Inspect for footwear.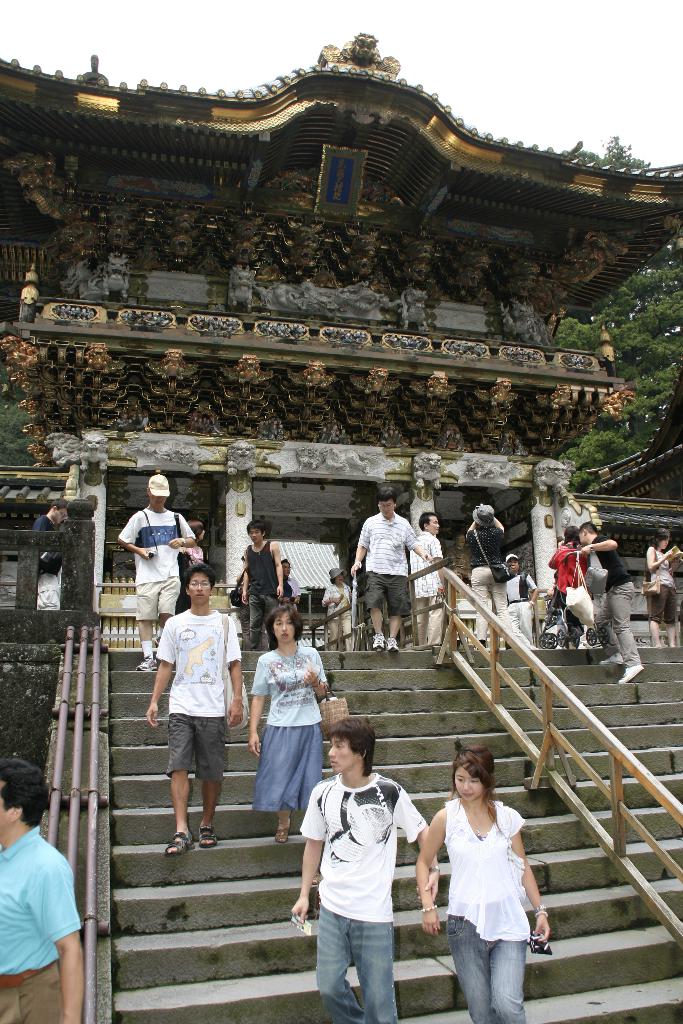
Inspection: {"left": 134, "top": 653, "right": 155, "bottom": 671}.
